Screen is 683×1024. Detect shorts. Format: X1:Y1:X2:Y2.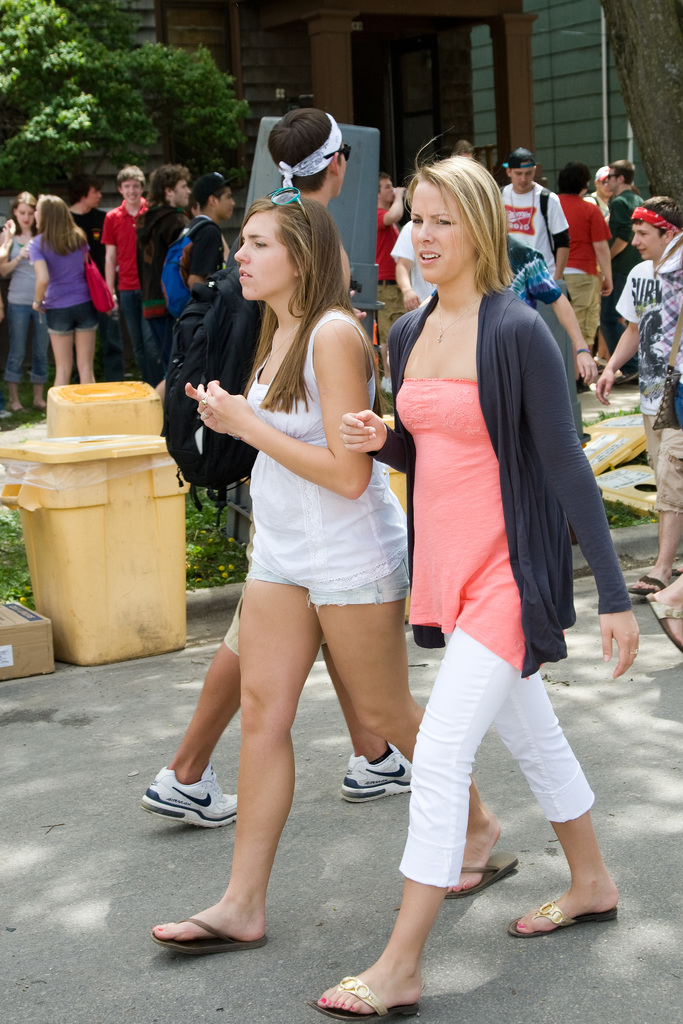
570:268:605:347.
